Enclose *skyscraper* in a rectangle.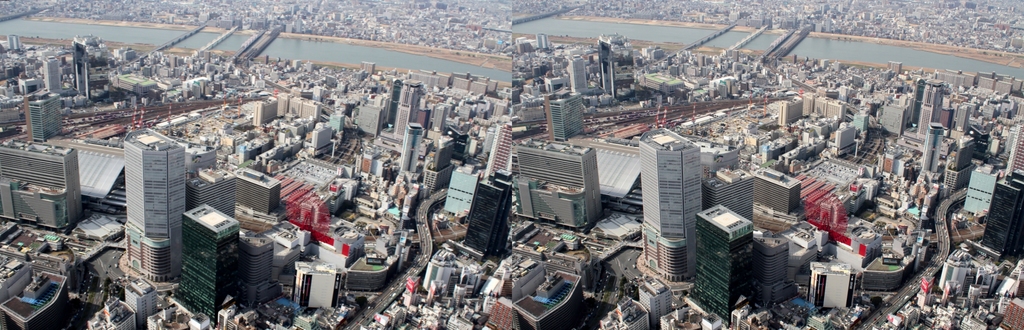
<bbox>913, 76, 943, 136</bbox>.
